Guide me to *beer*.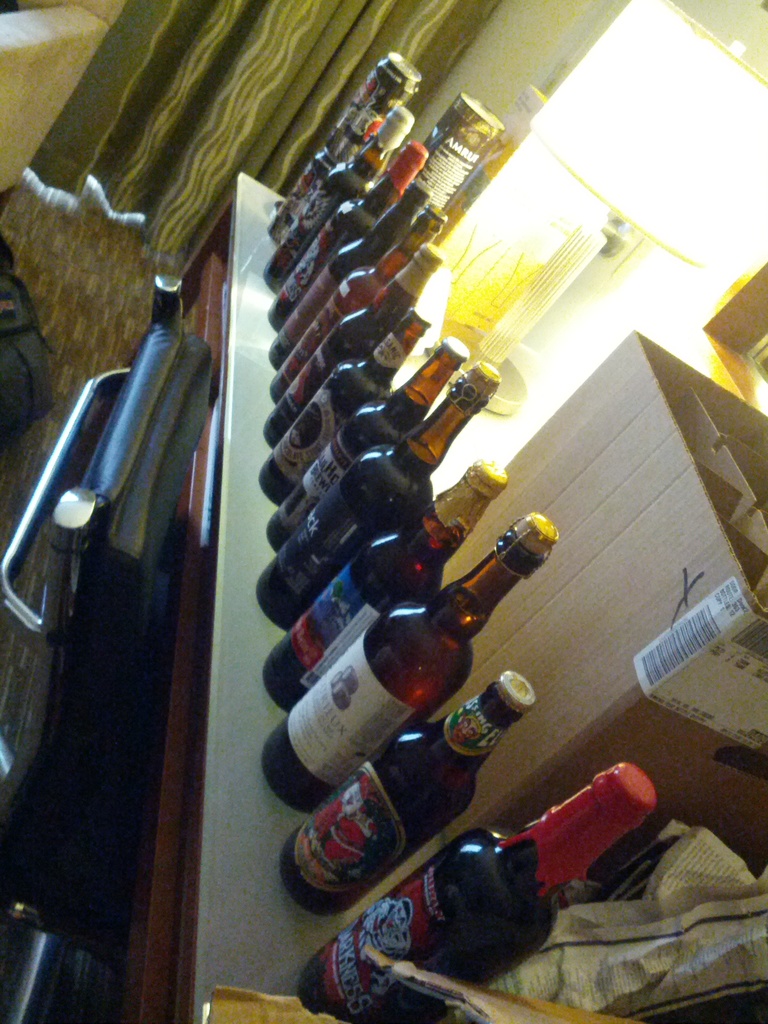
Guidance: BBox(266, 363, 502, 561).
